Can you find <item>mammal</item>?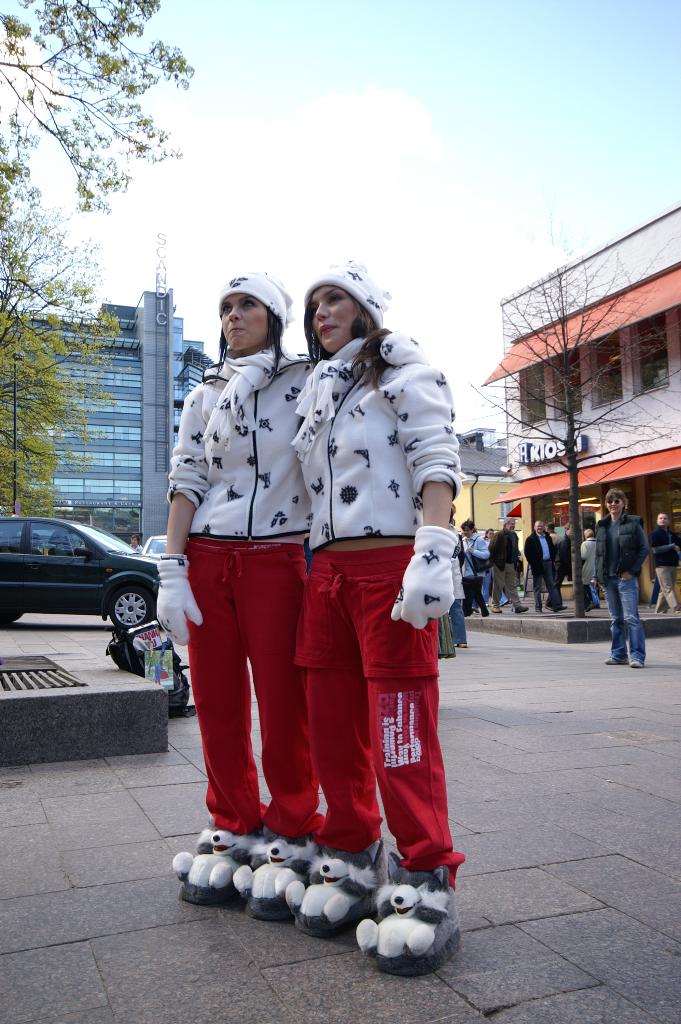
Yes, bounding box: box(526, 519, 559, 607).
